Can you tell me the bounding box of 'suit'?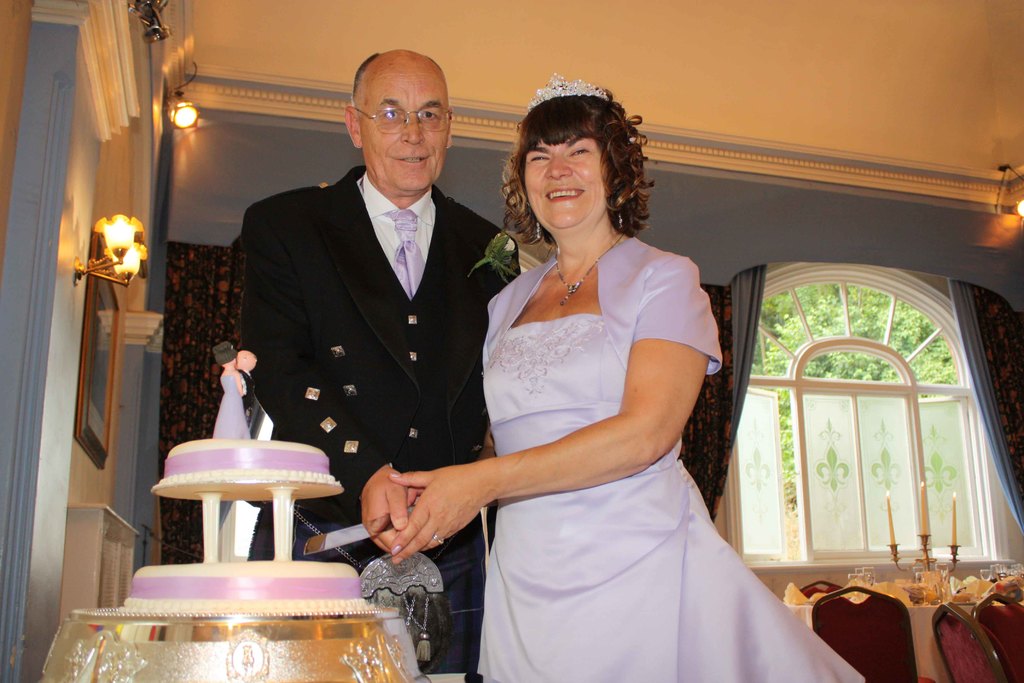
region(229, 85, 504, 586).
